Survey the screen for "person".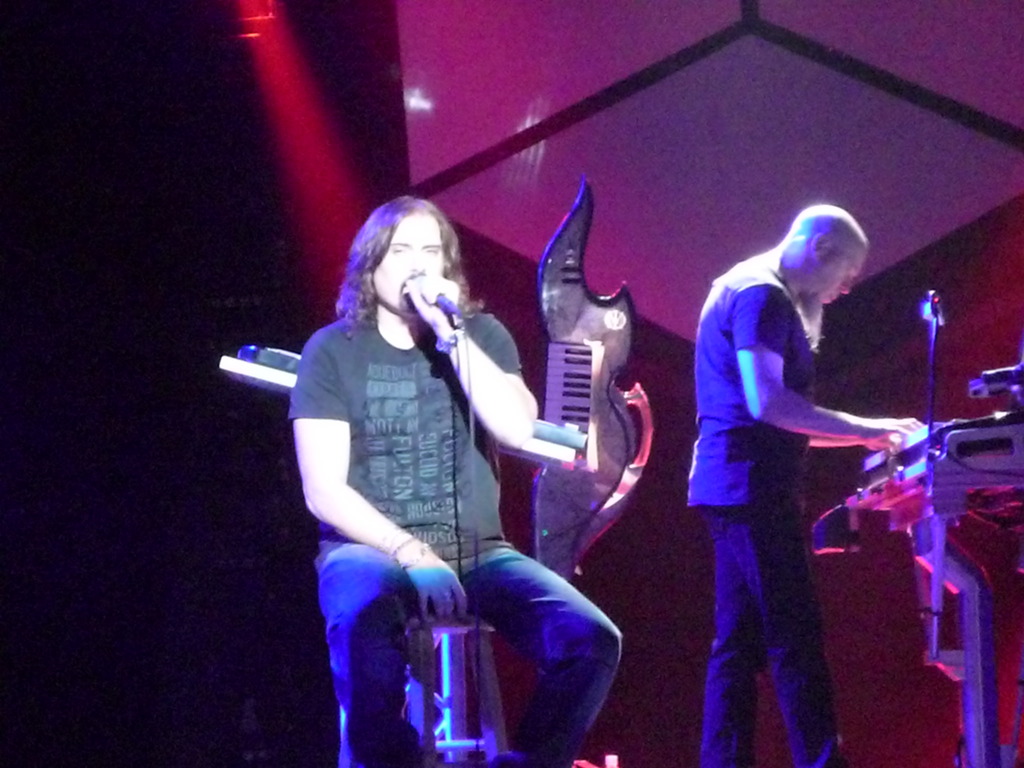
Survey found: box(687, 205, 924, 767).
